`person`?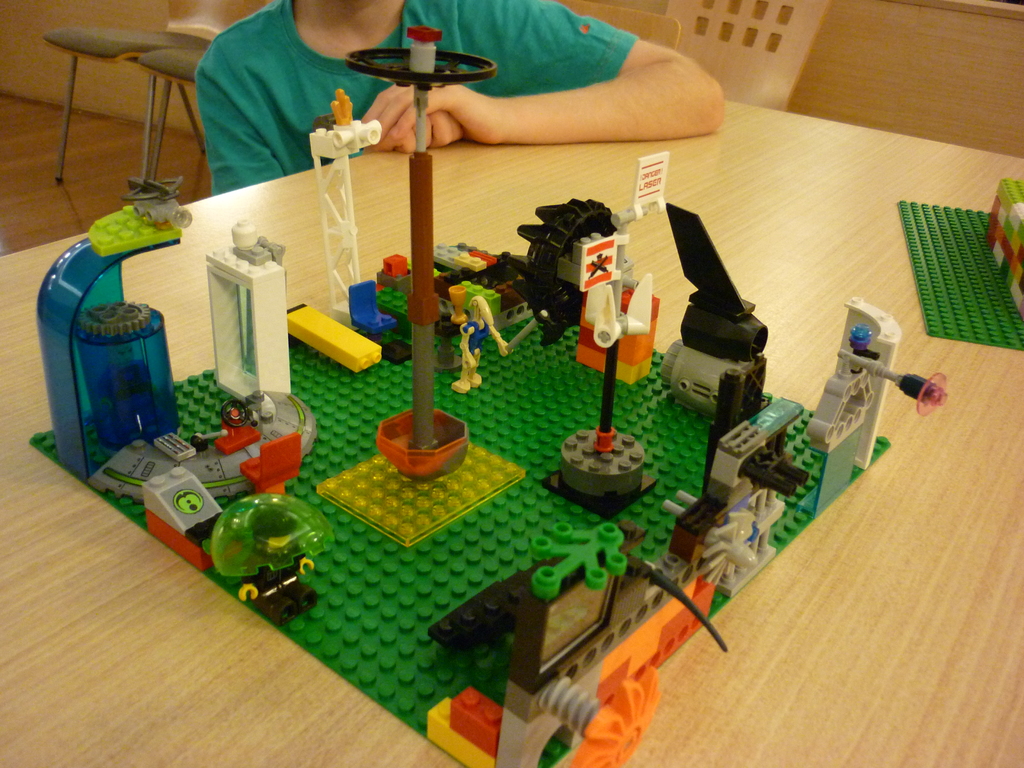
198/0/724/199
